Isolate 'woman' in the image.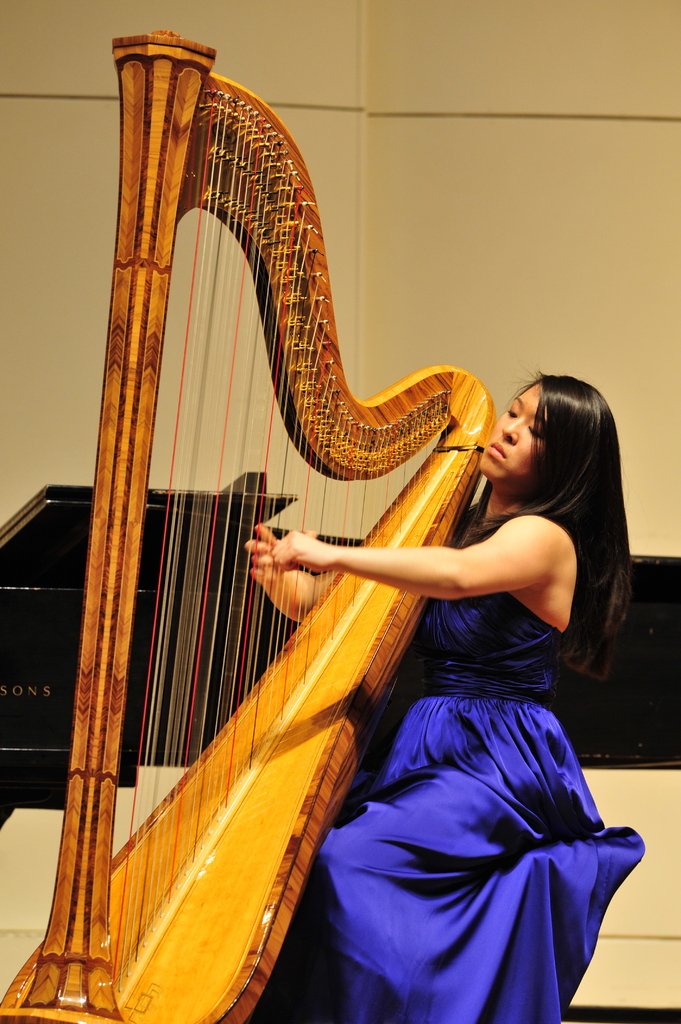
Isolated region: x1=321 y1=345 x2=641 y2=982.
